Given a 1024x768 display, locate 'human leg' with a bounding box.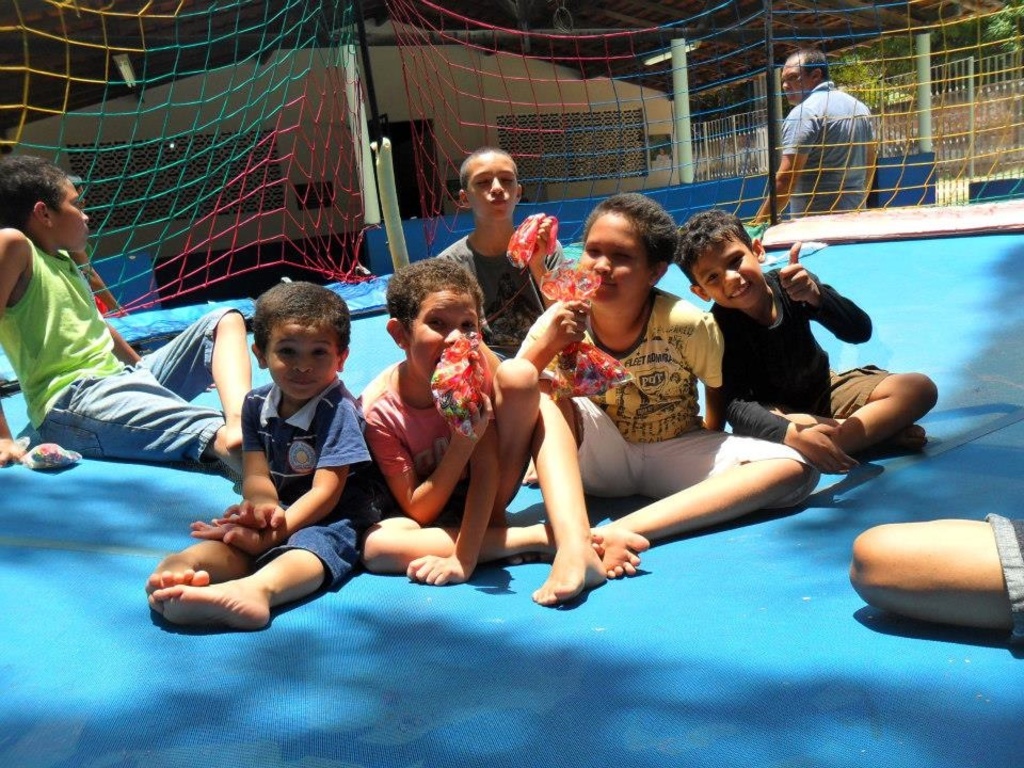
Located: rect(838, 382, 919, 465).
